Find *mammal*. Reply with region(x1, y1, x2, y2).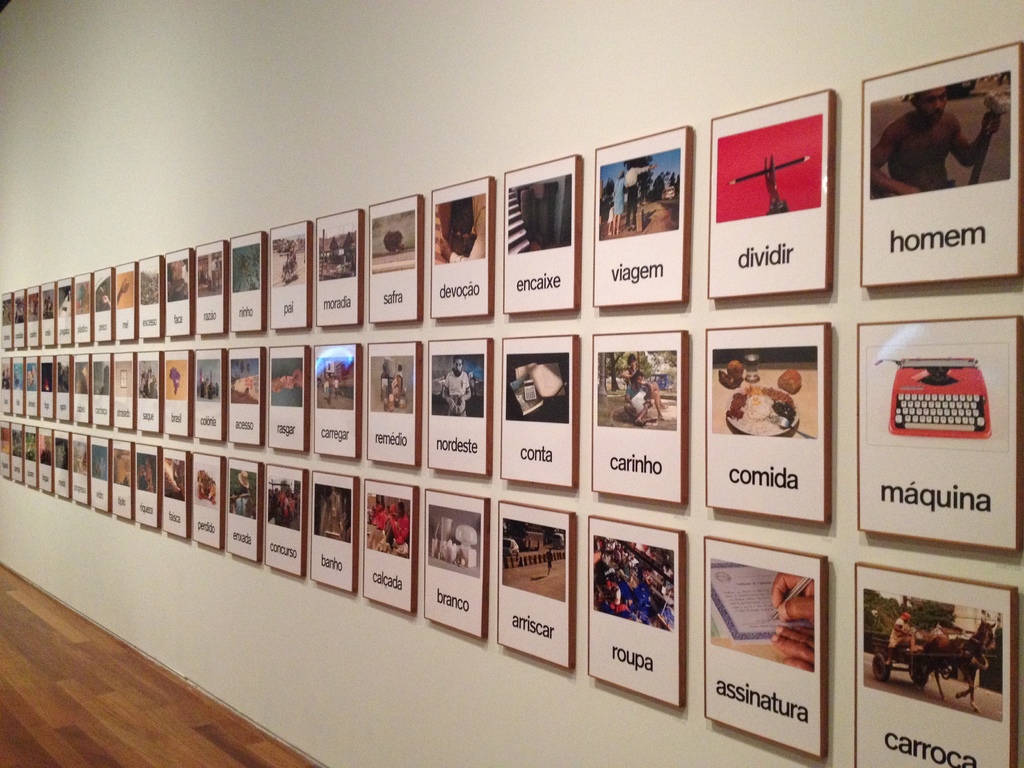
region(383, 496, 410, 545).
